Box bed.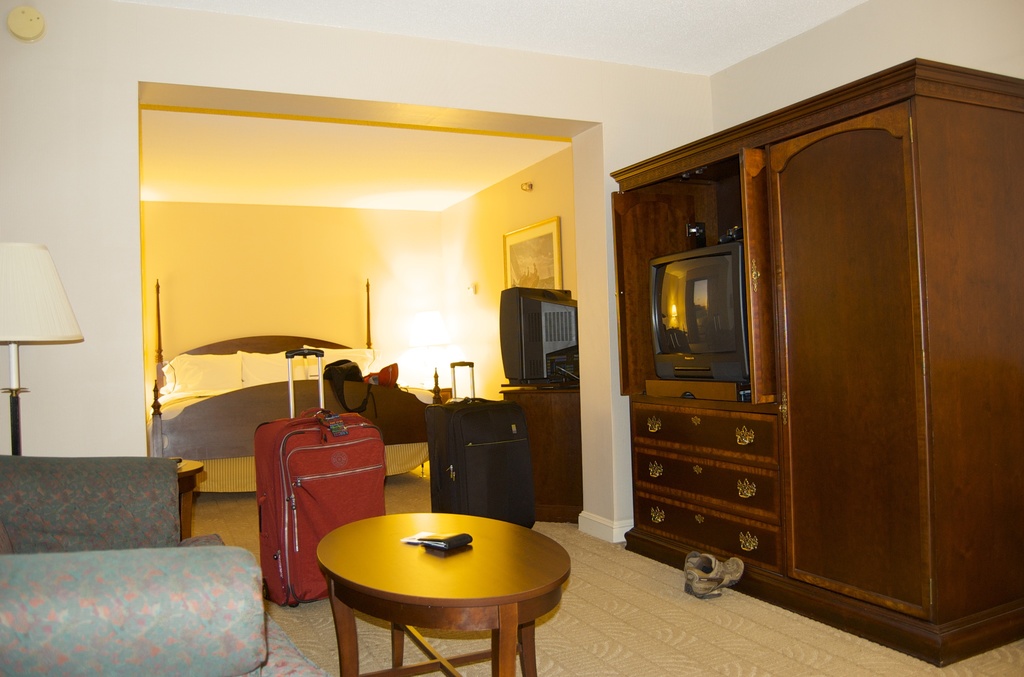
bbox=[152, 272, 439, 496].
